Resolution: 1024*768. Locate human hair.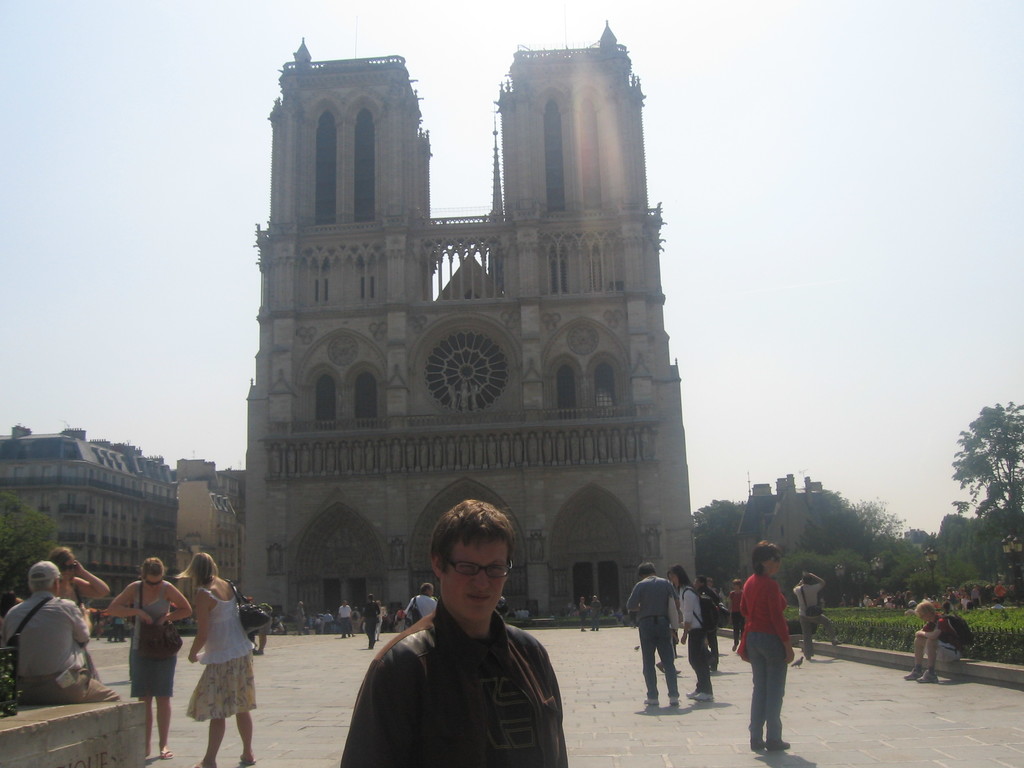
locate(172, 550, 221, 587).
